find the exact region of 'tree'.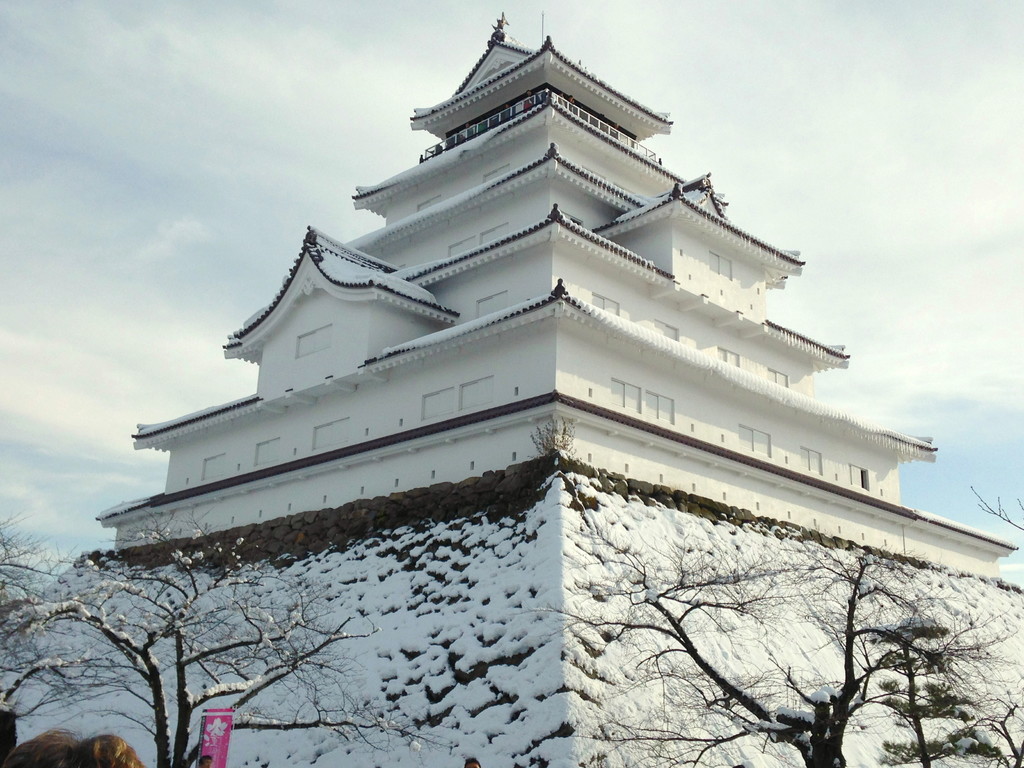
Exact region: [514,543,1021,767].
